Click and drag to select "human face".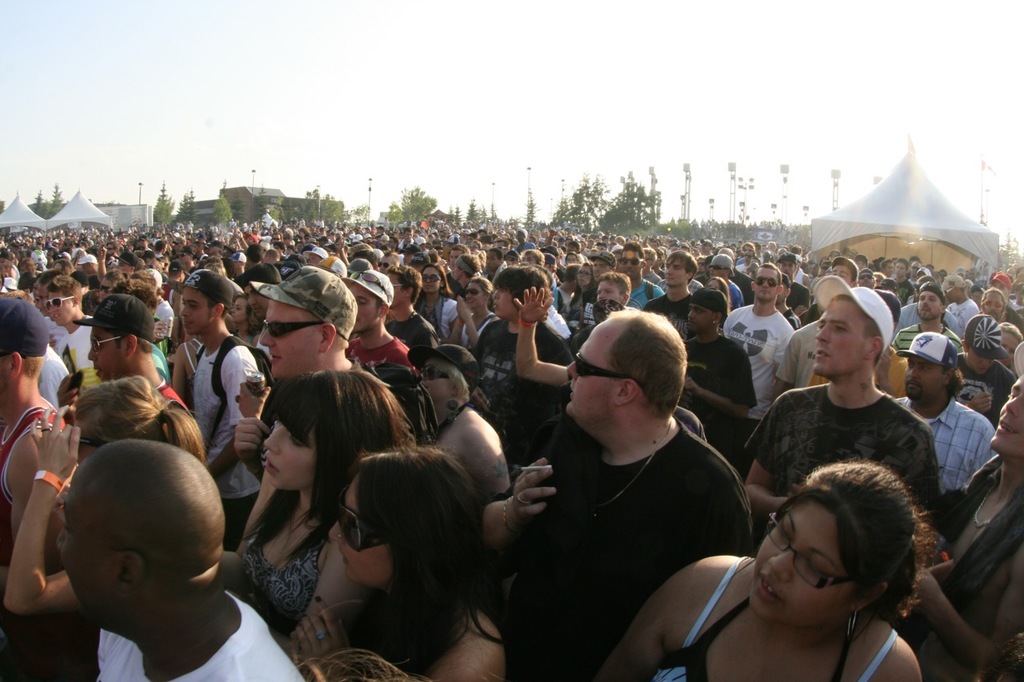
Selection: 754,267,777,301.
